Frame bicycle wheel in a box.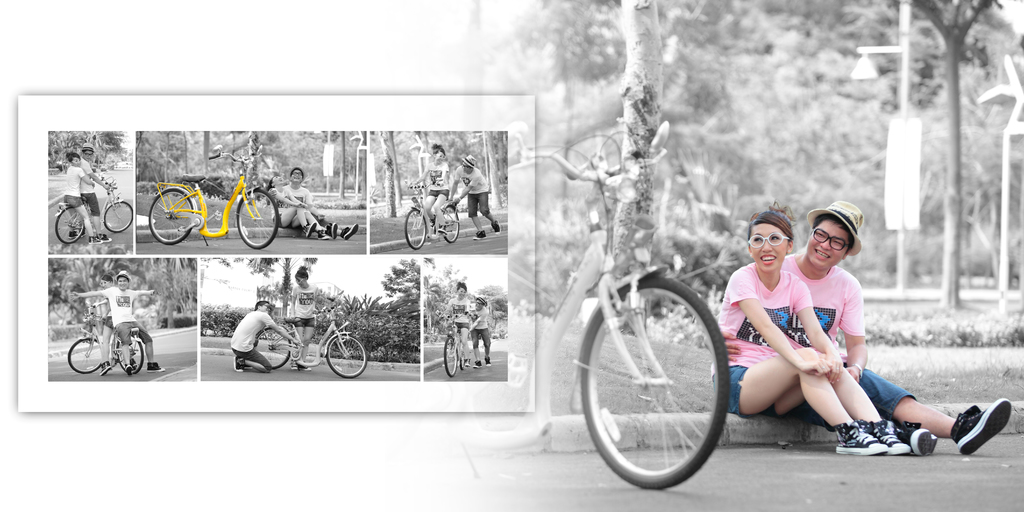
bbox(147, 188, 196, 245).
